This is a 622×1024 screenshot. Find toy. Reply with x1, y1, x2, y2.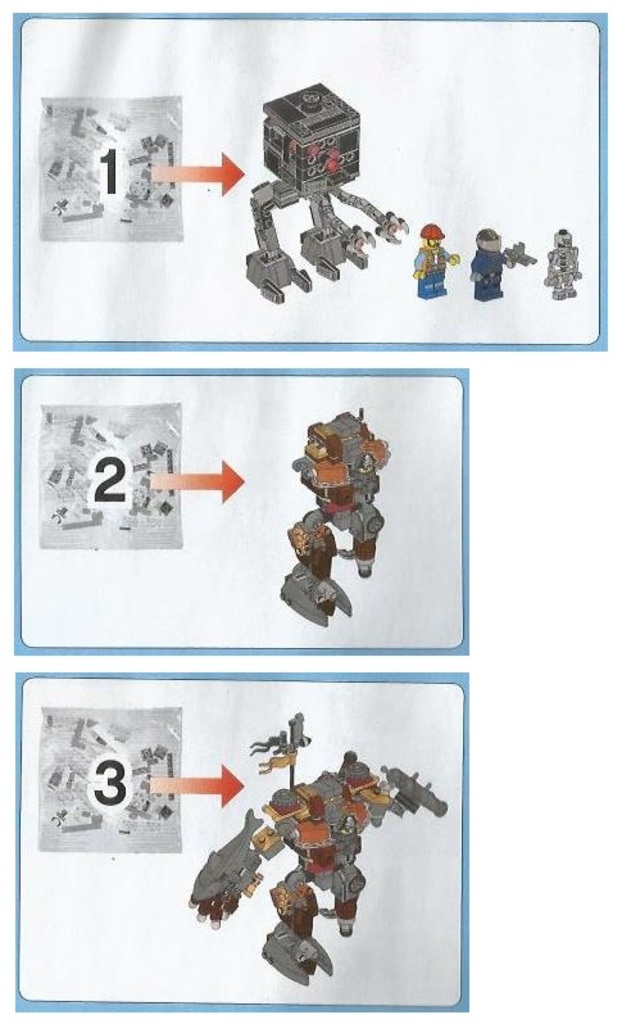
189, 711, 449, 987.
